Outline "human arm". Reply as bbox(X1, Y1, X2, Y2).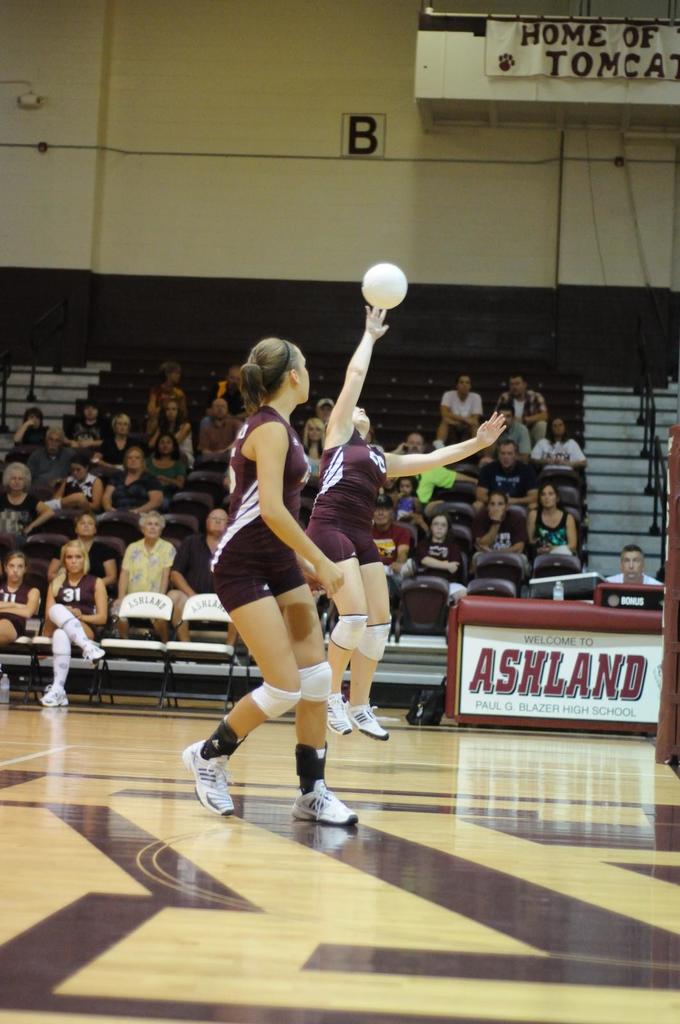
bbox(26, 451, 40, 479).
